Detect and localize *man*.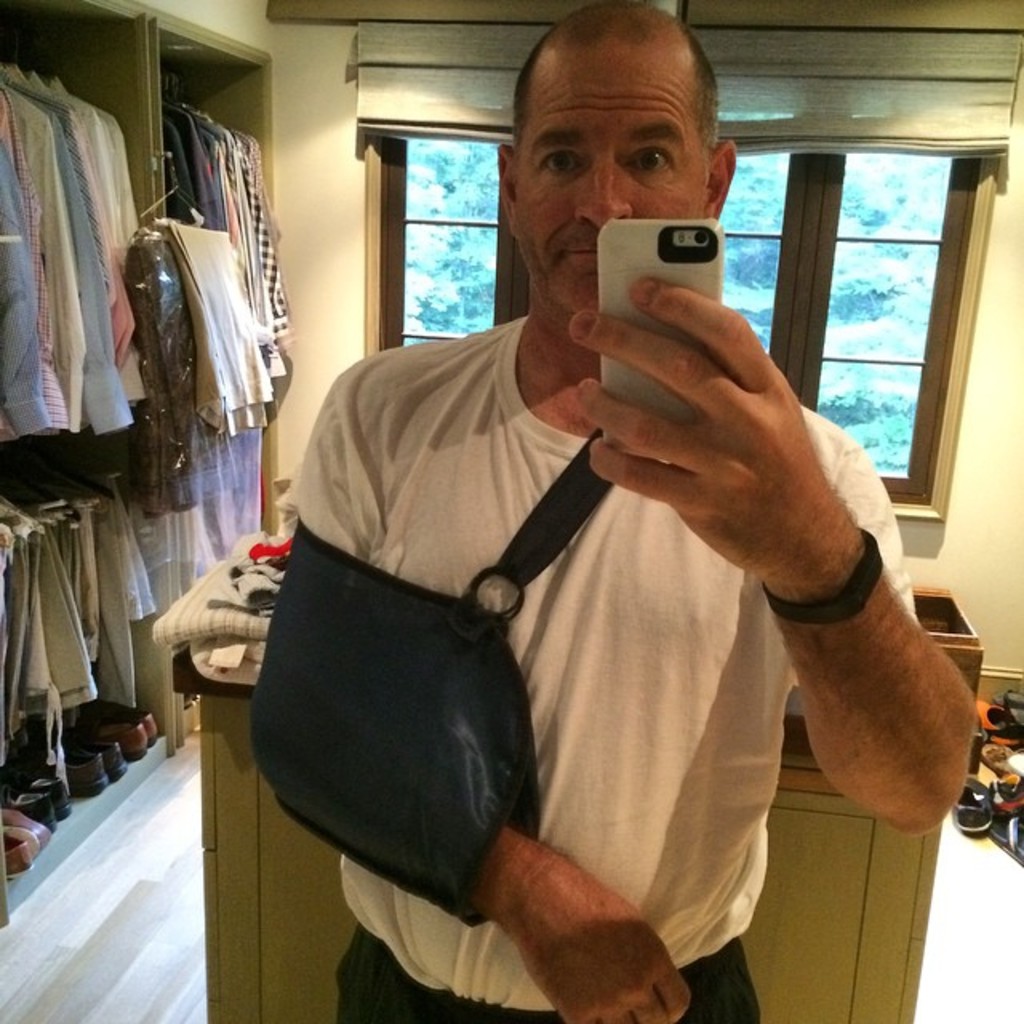
Localized at <bbox>218, 46, 950, 990</bbox>.
